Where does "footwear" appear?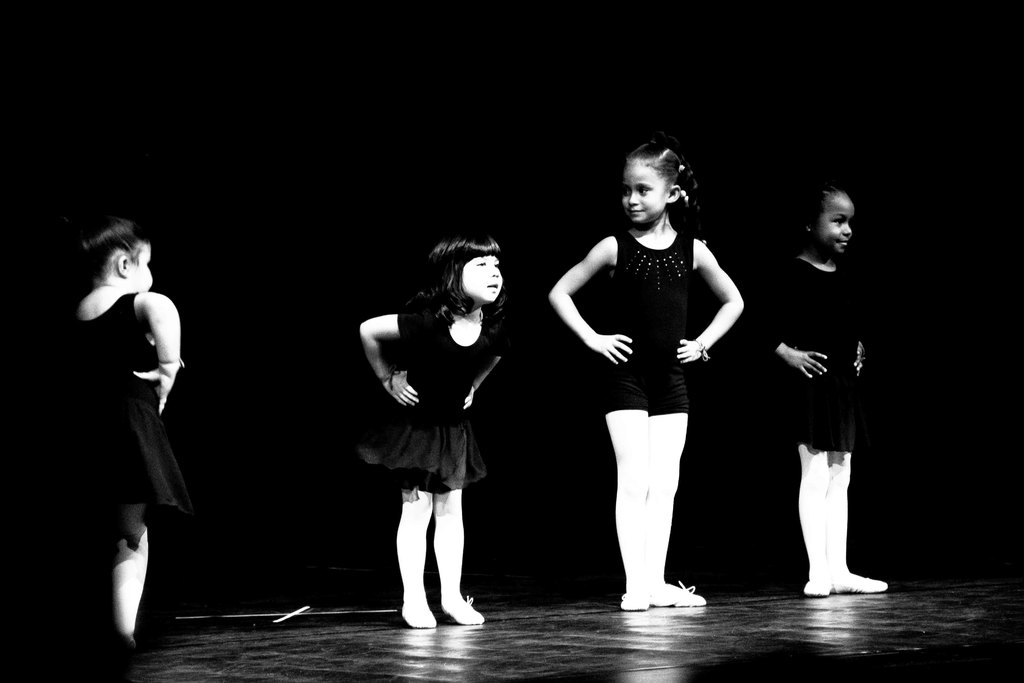
Appears at <region>797, 473, 868, 603</region>.
